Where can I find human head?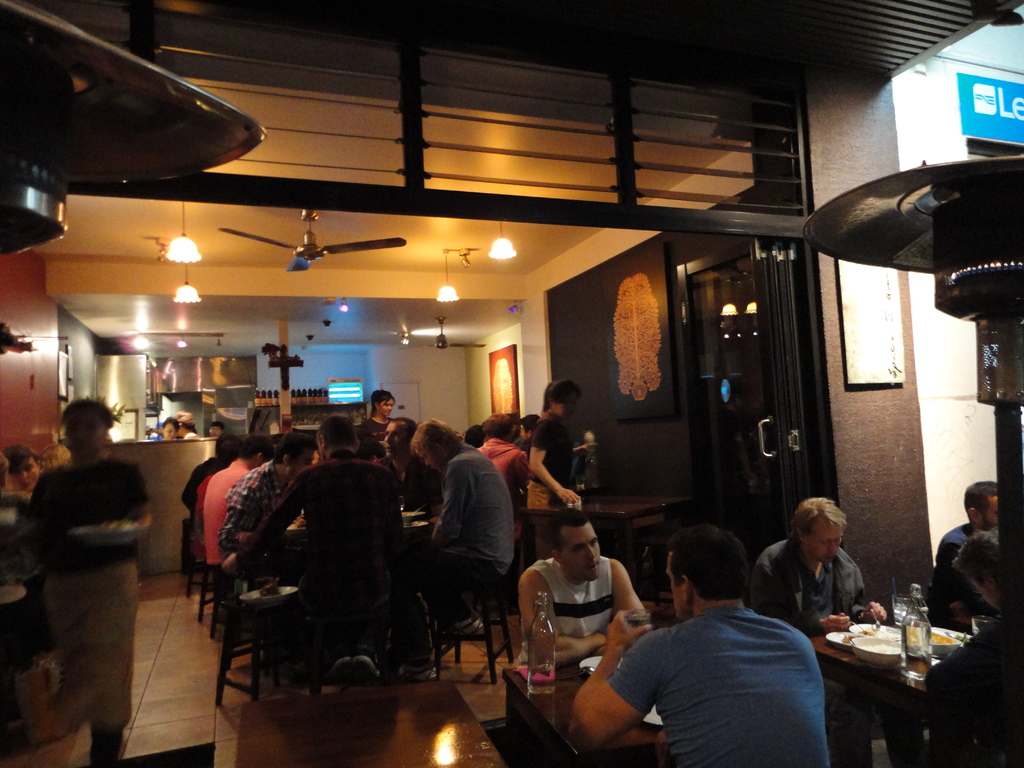
You can find it at (952,524,1004,610).
